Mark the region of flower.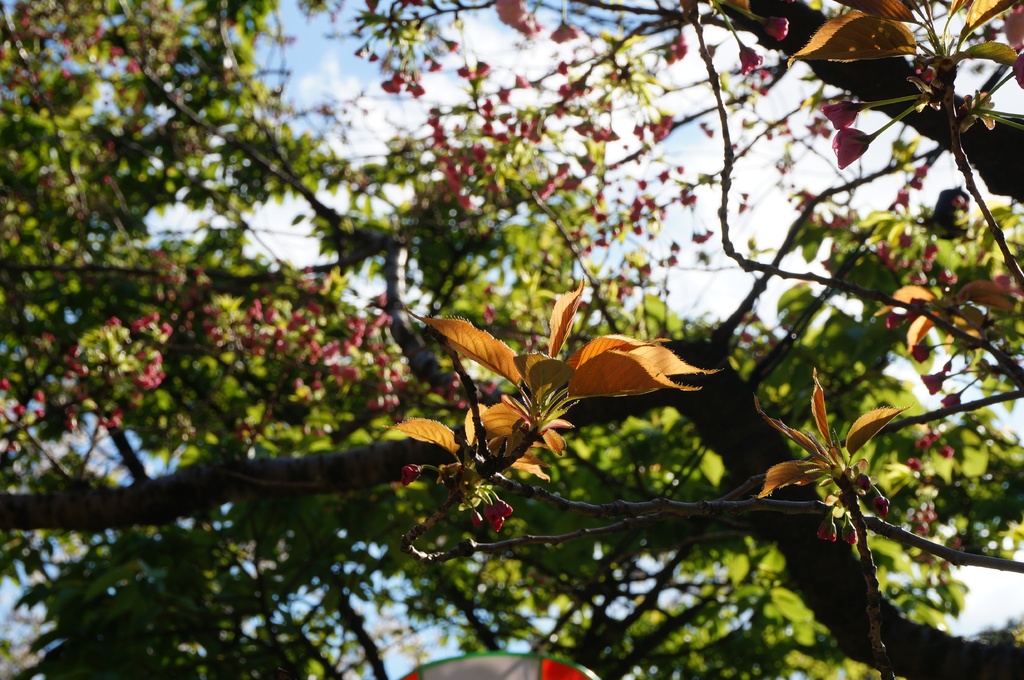
Region: <box>522,15,544,36</box>.
